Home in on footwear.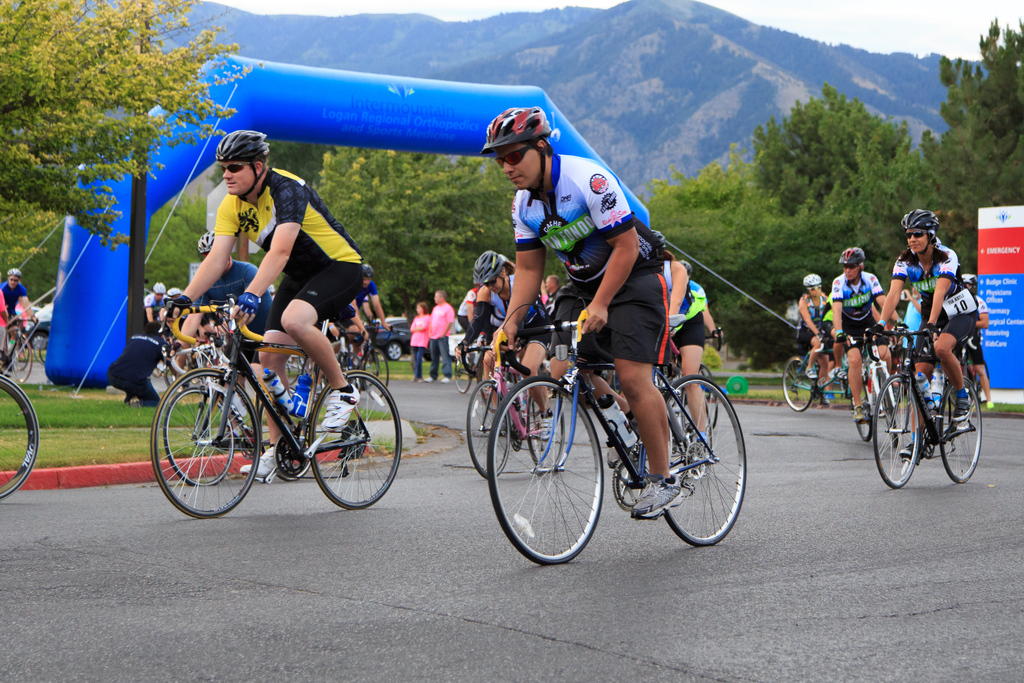
Homed in at x1=427 y1=375 x2=436 y2=385.
